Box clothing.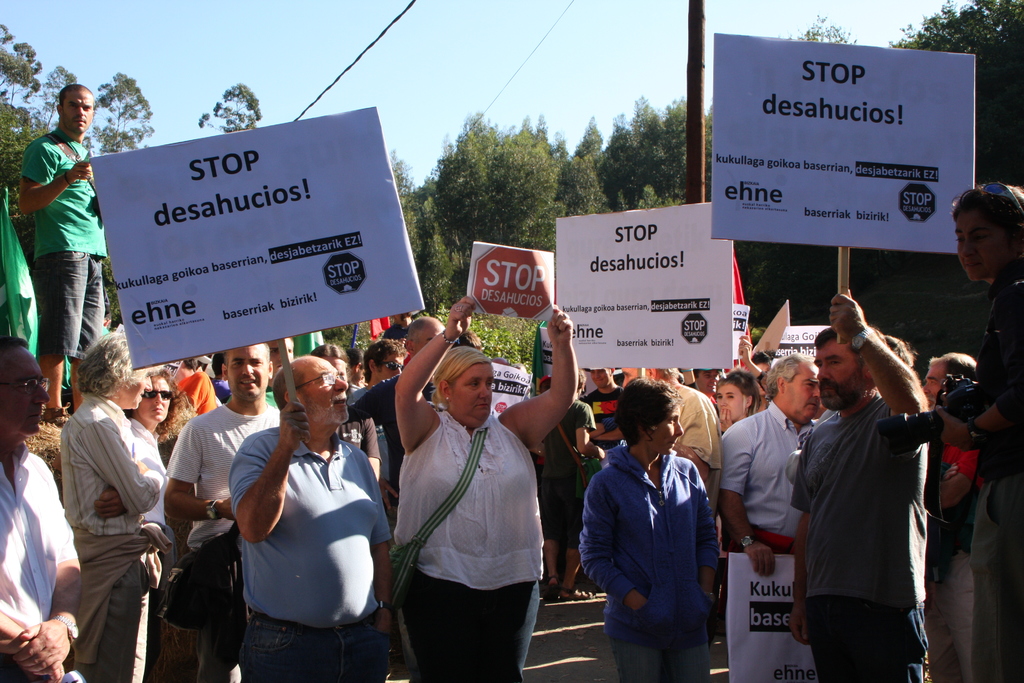
box(797, 393, 956, 682).
